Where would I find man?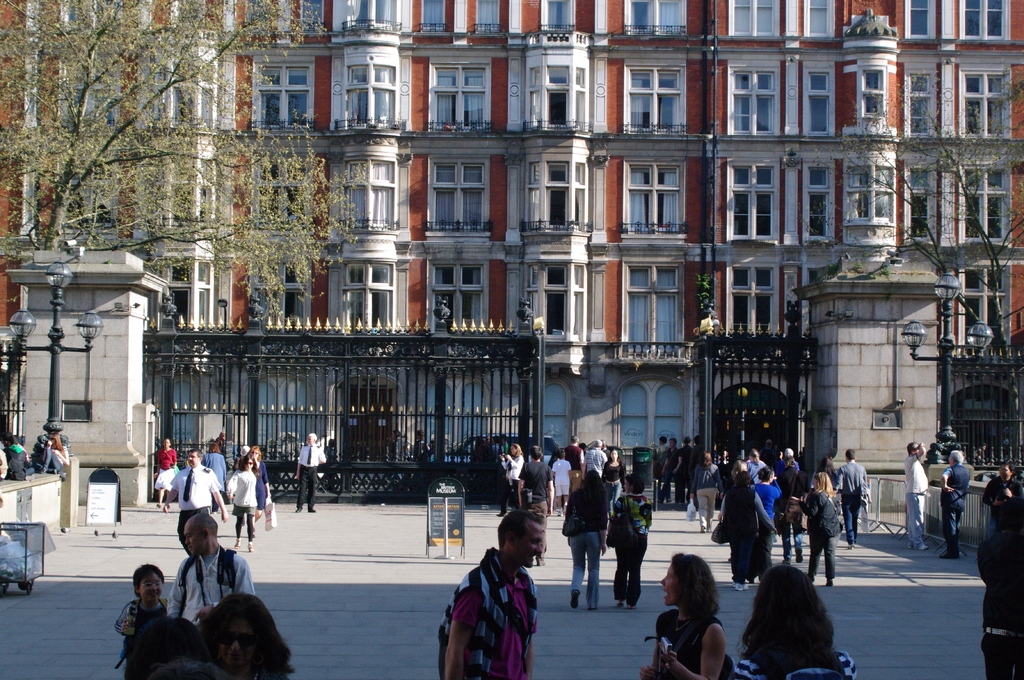
At [159, 448, 237, 559].
